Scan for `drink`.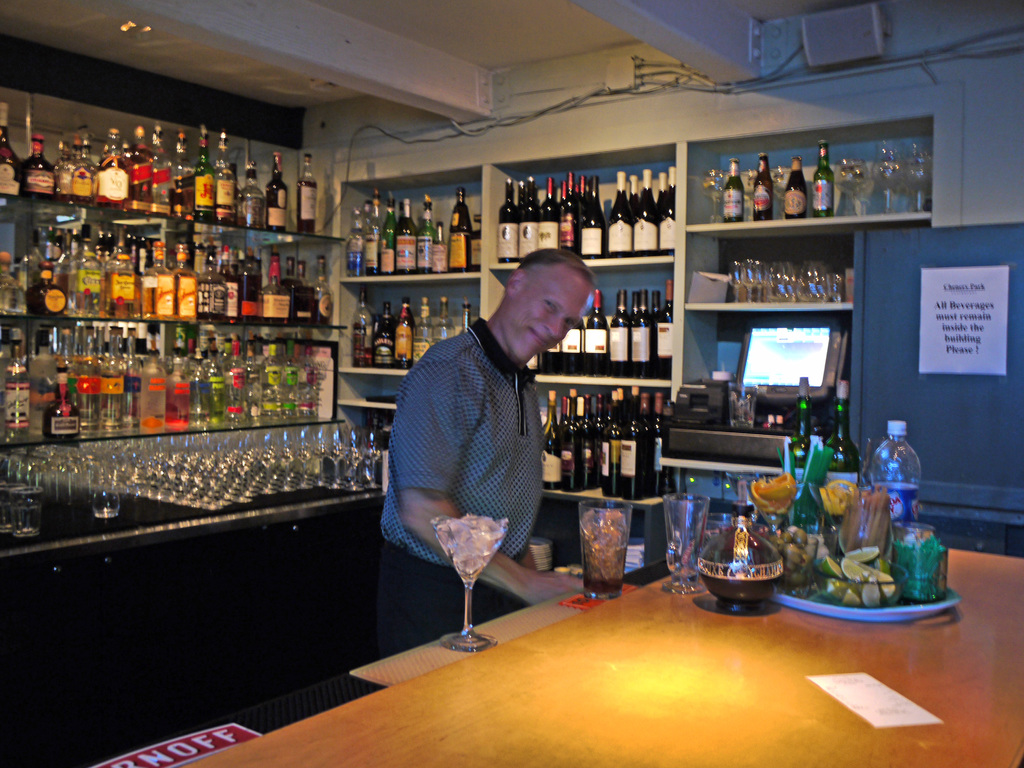
Scan result: bbox=[99, 127, 131, 209].
